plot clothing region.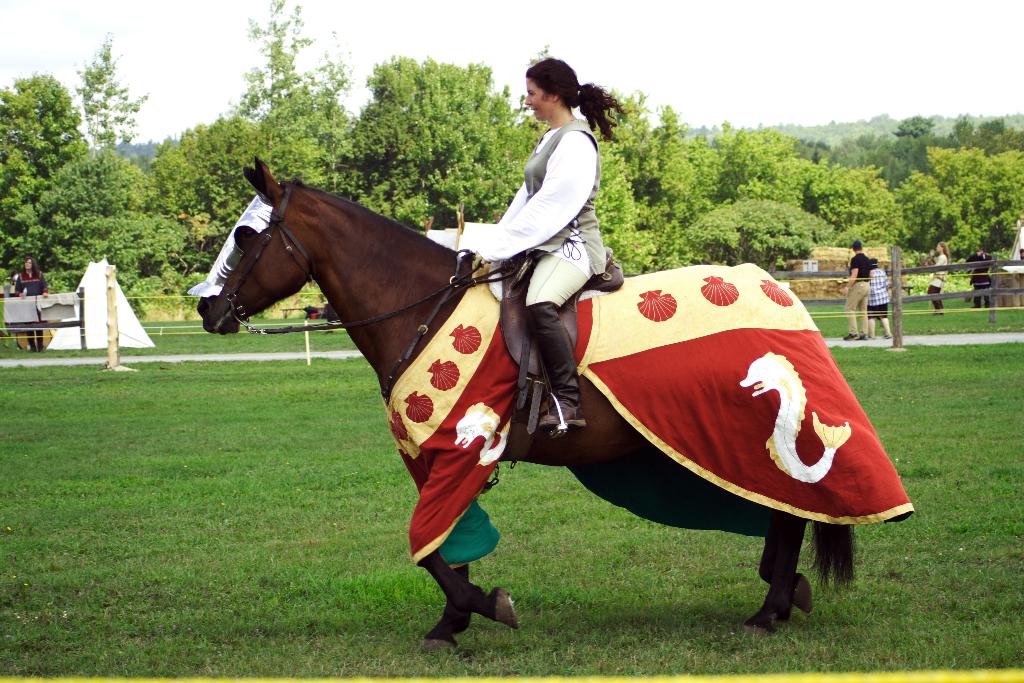
Plotted at box(844, 281, 870, 334).
